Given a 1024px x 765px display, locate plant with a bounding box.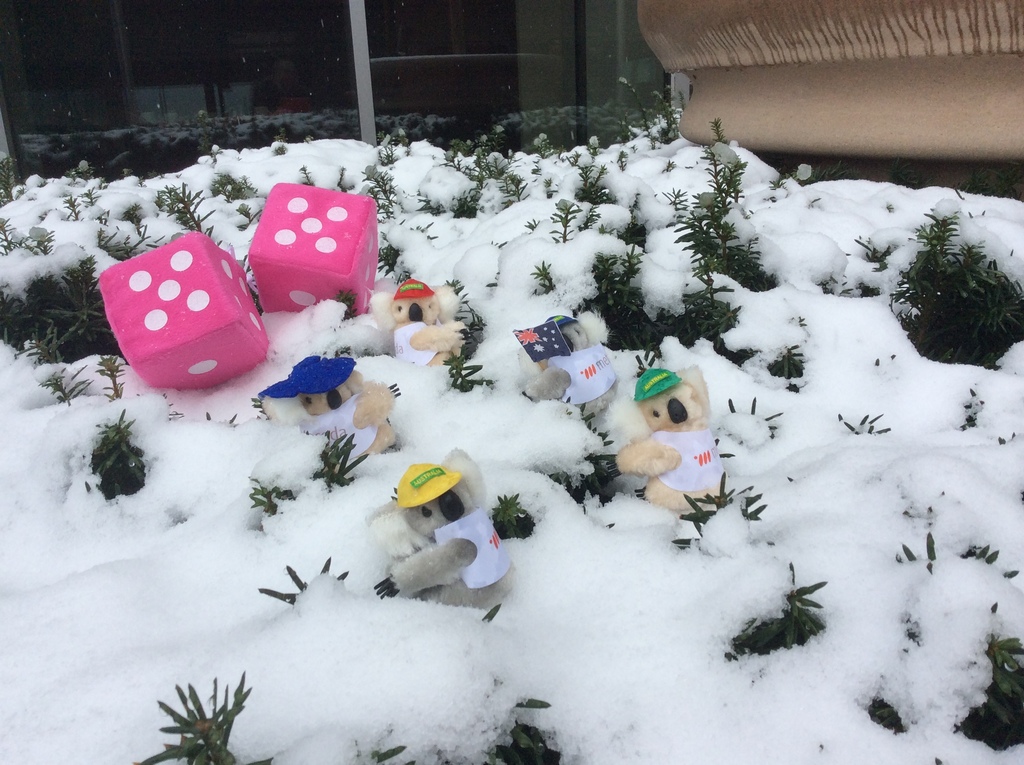
Located: [138, 655, 267, 764].
